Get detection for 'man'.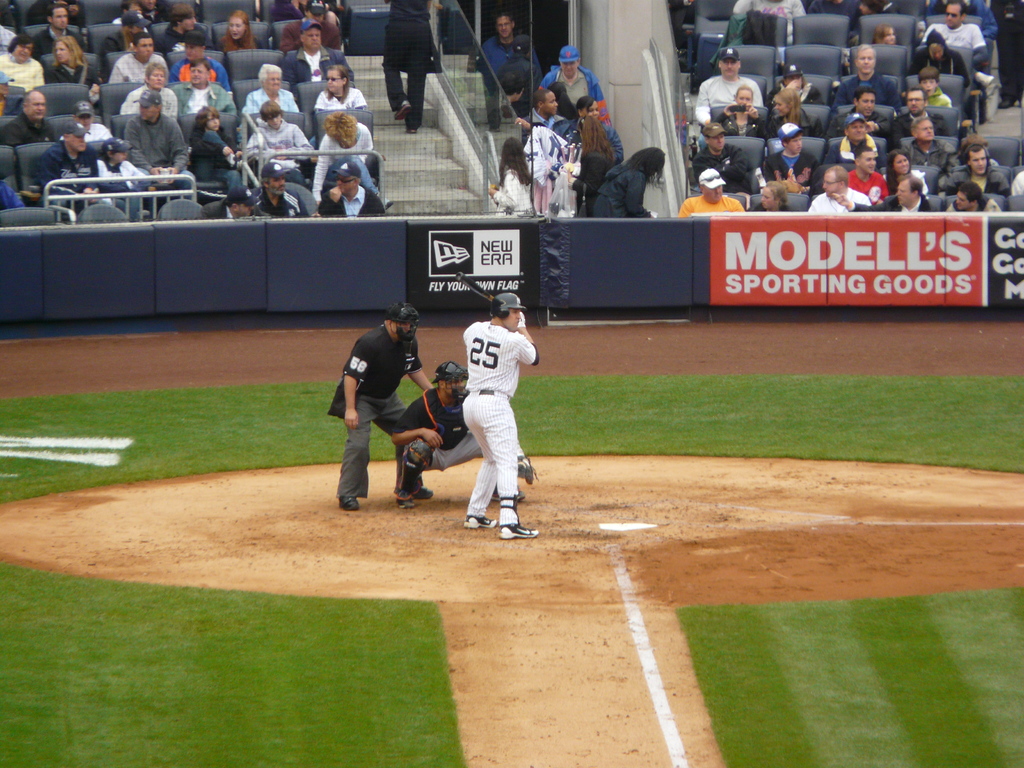
Detection: detection(392, 362, 536, 508).
